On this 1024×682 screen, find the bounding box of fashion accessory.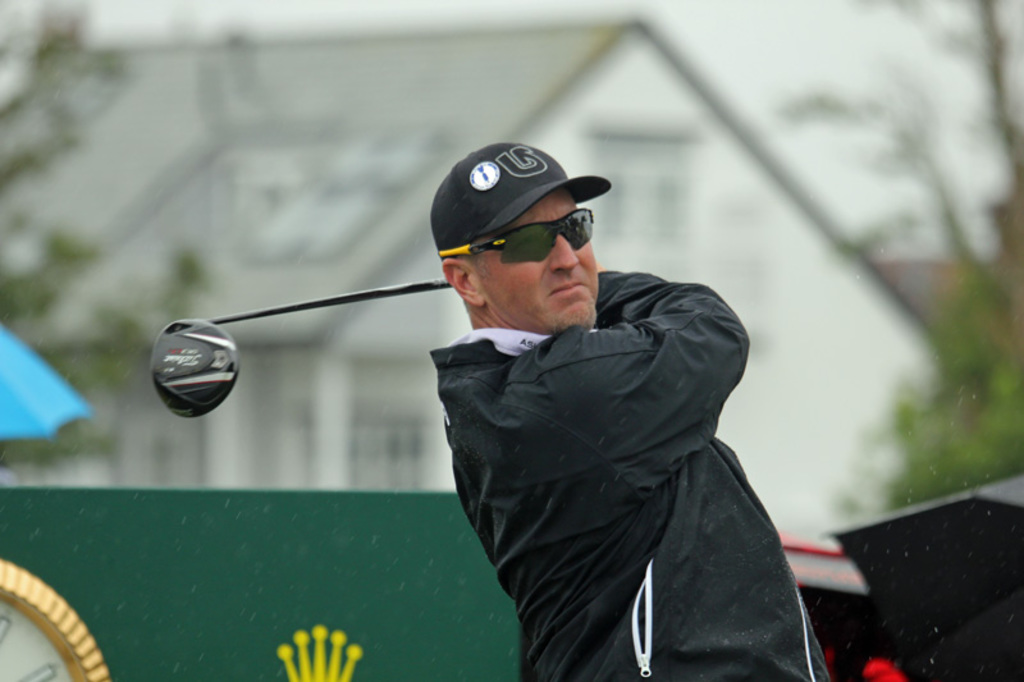
Bounding box: <bbox>426, 141, 611, 262</bbox>.
